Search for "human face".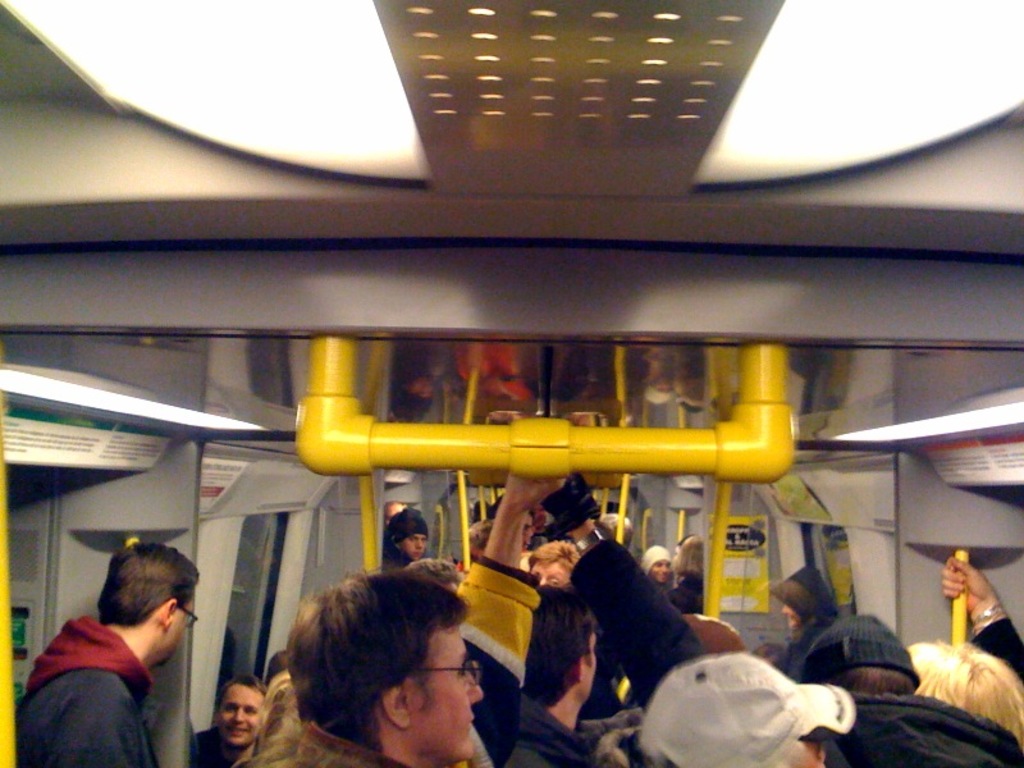
Found at 653, 557, 669, 581.
